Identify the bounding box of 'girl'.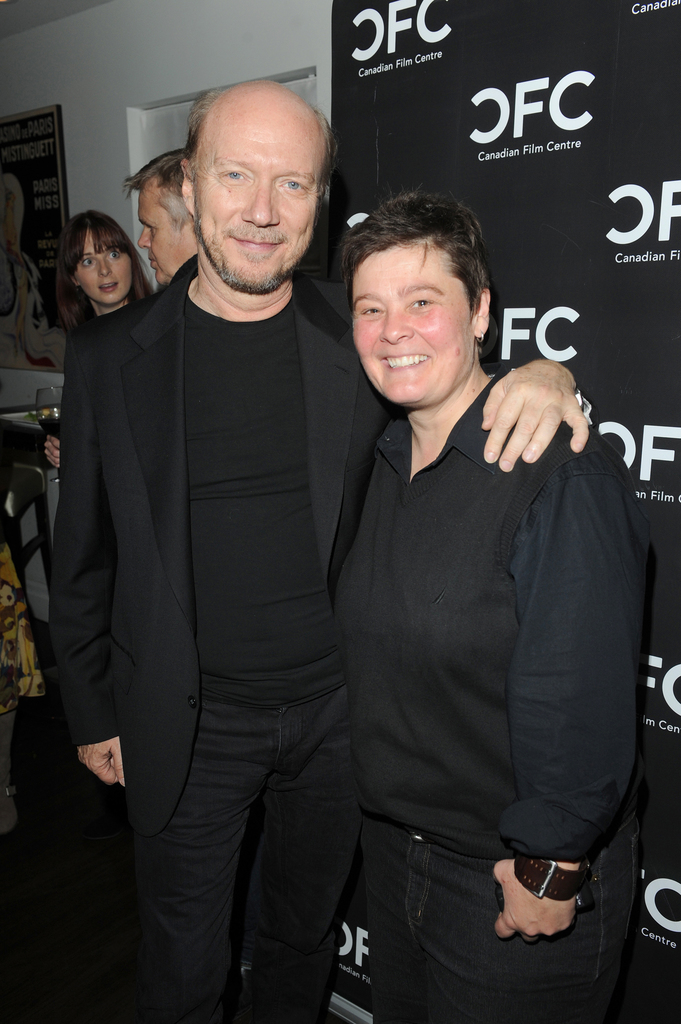
locate(65, 211, 152, 326).
